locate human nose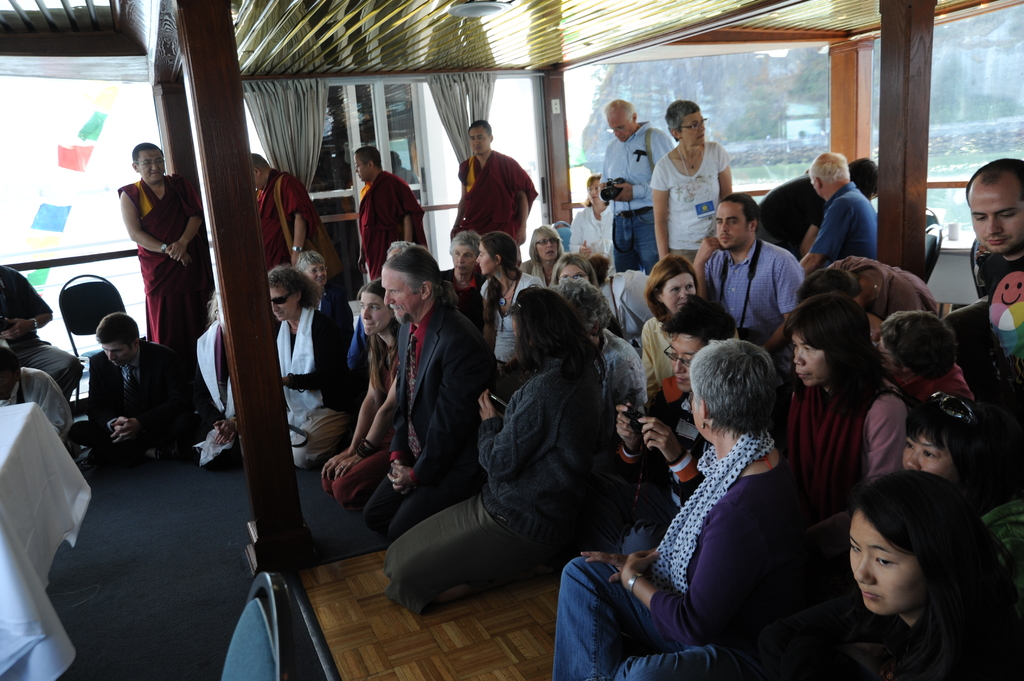
(383, 290, 394, 307)
